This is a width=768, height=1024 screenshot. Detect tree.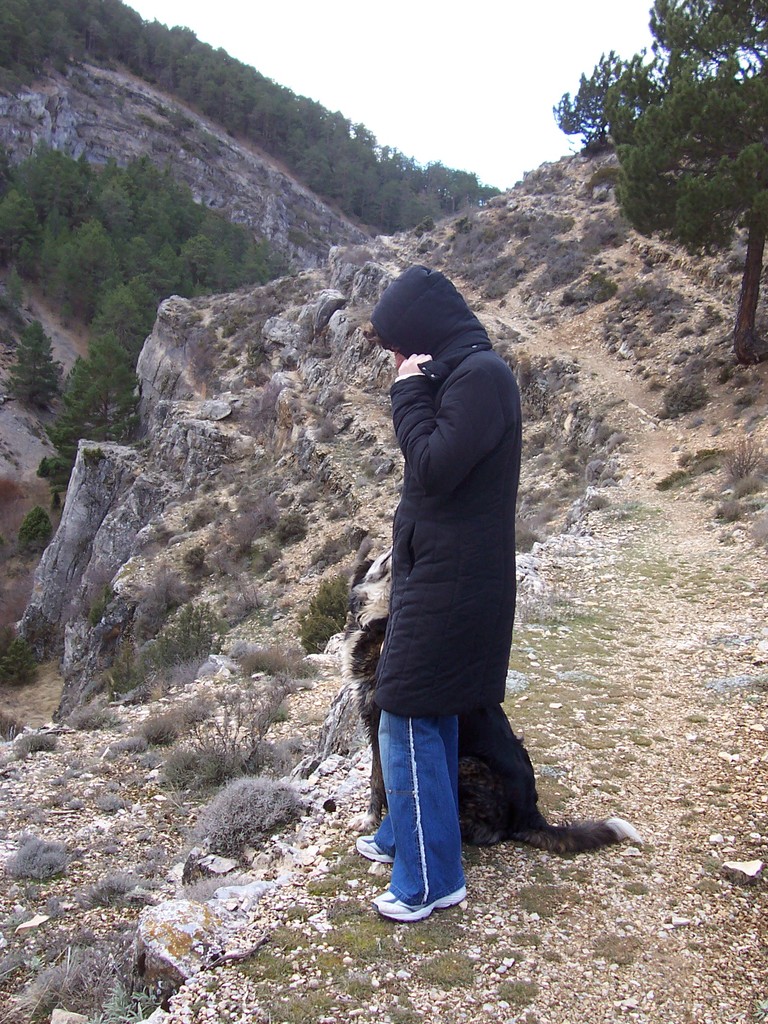
[left=614, top=63, right=767, bottom=364].
